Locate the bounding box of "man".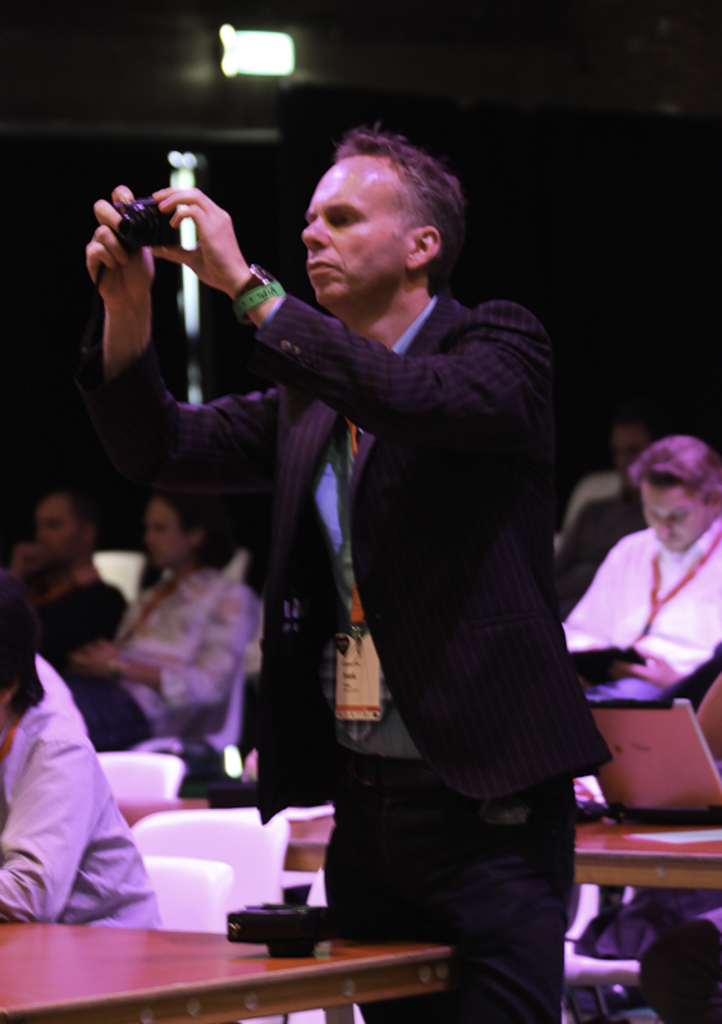
Bounding box: [565, 396, 687, 608].
